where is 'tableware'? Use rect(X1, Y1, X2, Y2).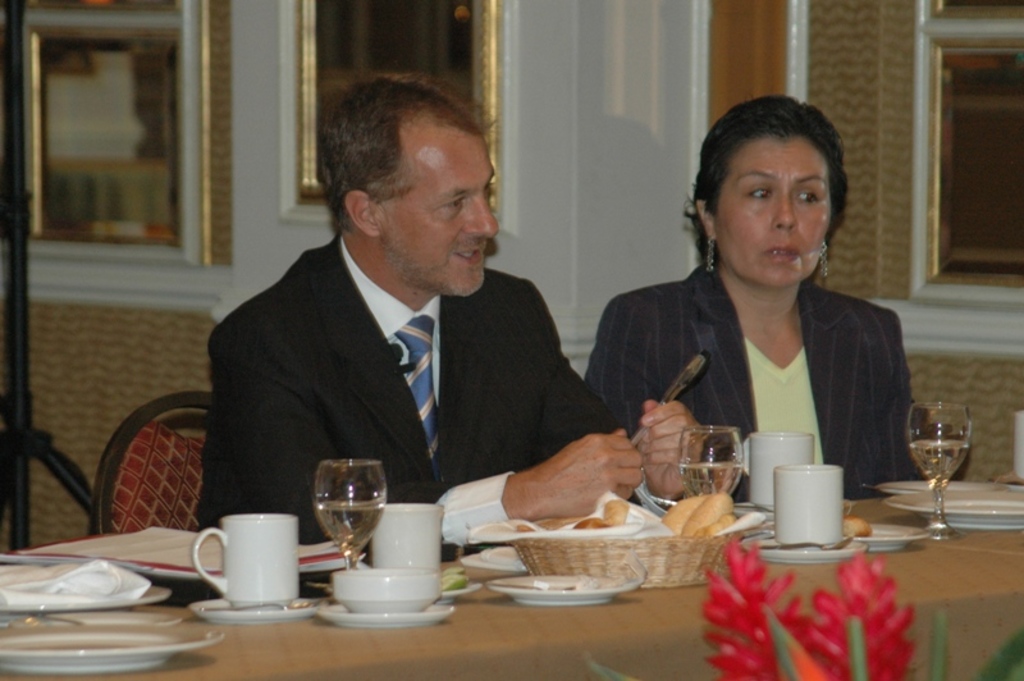
rect(845, 521, 927, 553).
